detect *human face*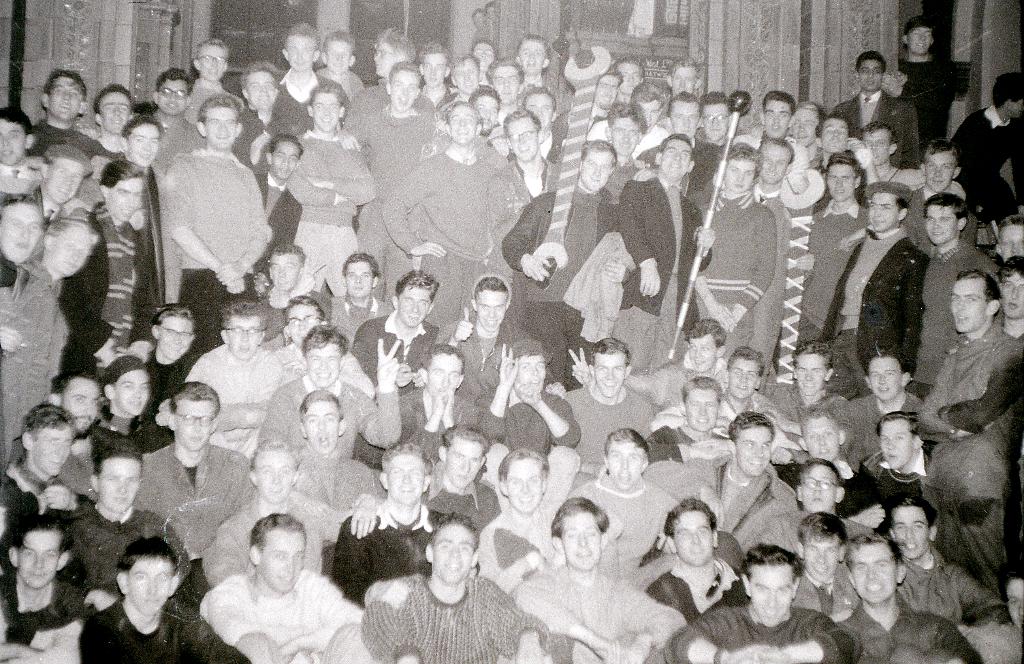
897:506:929:559
